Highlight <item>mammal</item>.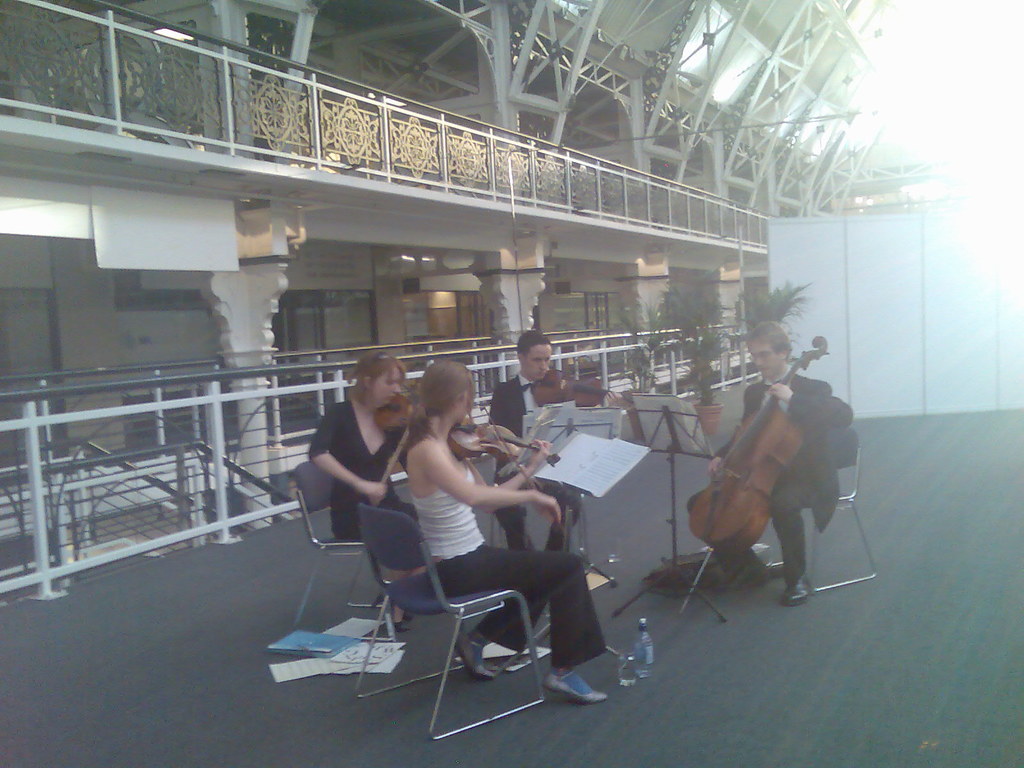
Highlighted region: crop(689, 312, 843, 606).
